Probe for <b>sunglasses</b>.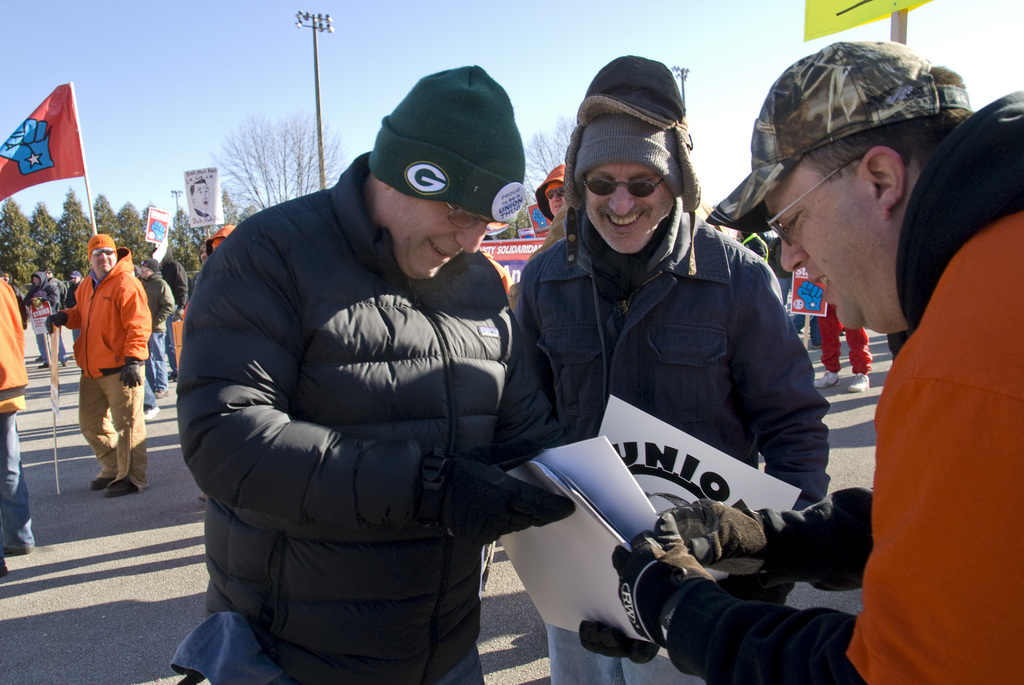
Probe result: x1=580 y1=174 x2=669 y2=200.
